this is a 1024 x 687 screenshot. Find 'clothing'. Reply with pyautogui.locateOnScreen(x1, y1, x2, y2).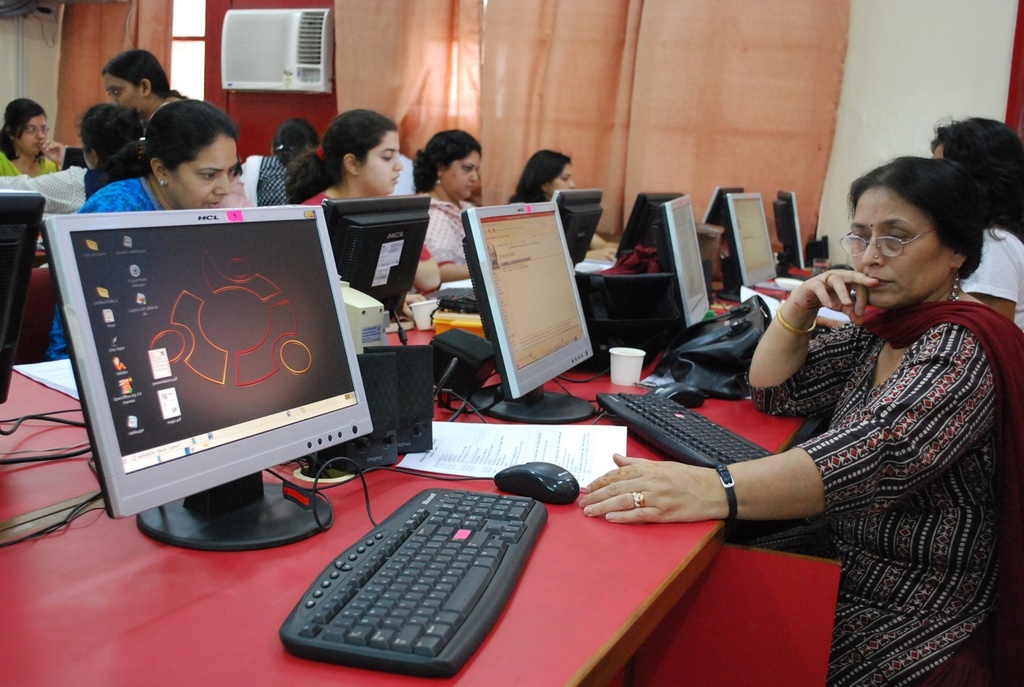
pyautogui.locateOnScreen(968, 223, 1017, 314).
